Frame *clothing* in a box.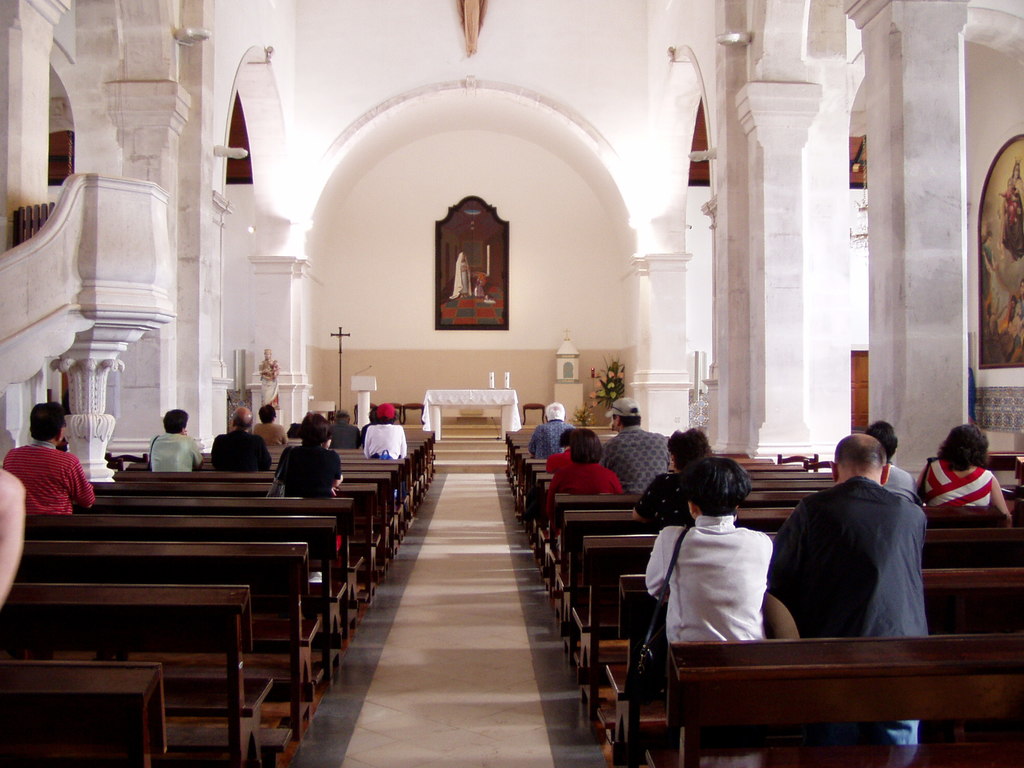
538/452/626/518.
